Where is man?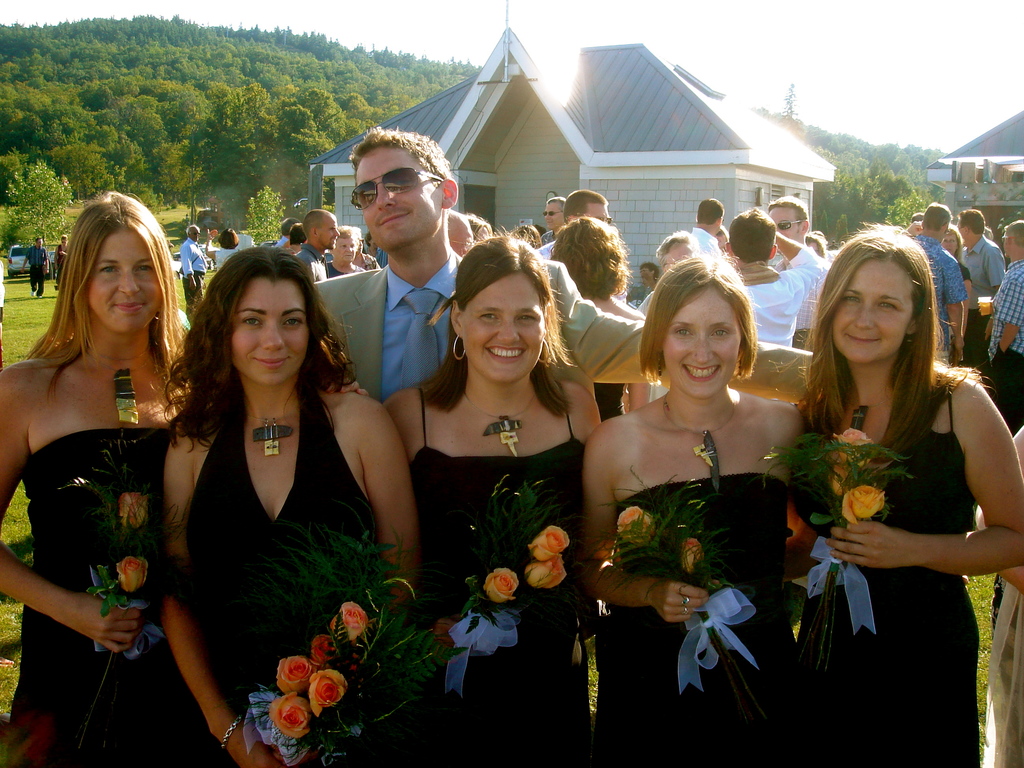
box=[179, 224, 206, 322].
